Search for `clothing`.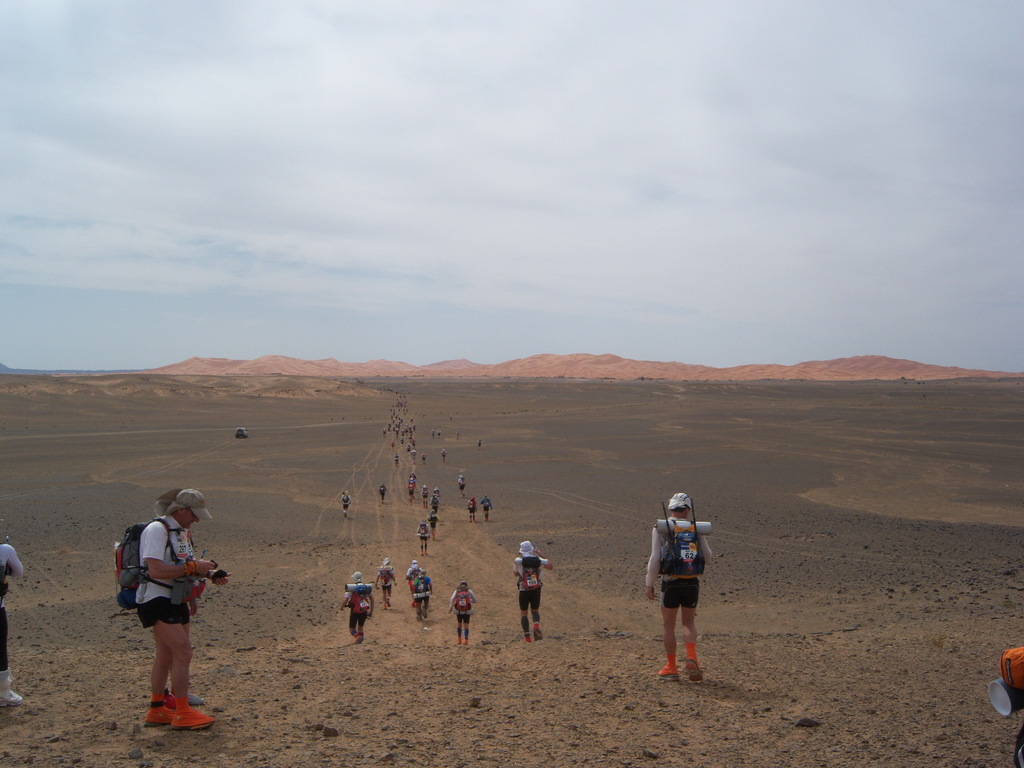
Found at <bbox>515, 556, 545, 606</bbox>.
